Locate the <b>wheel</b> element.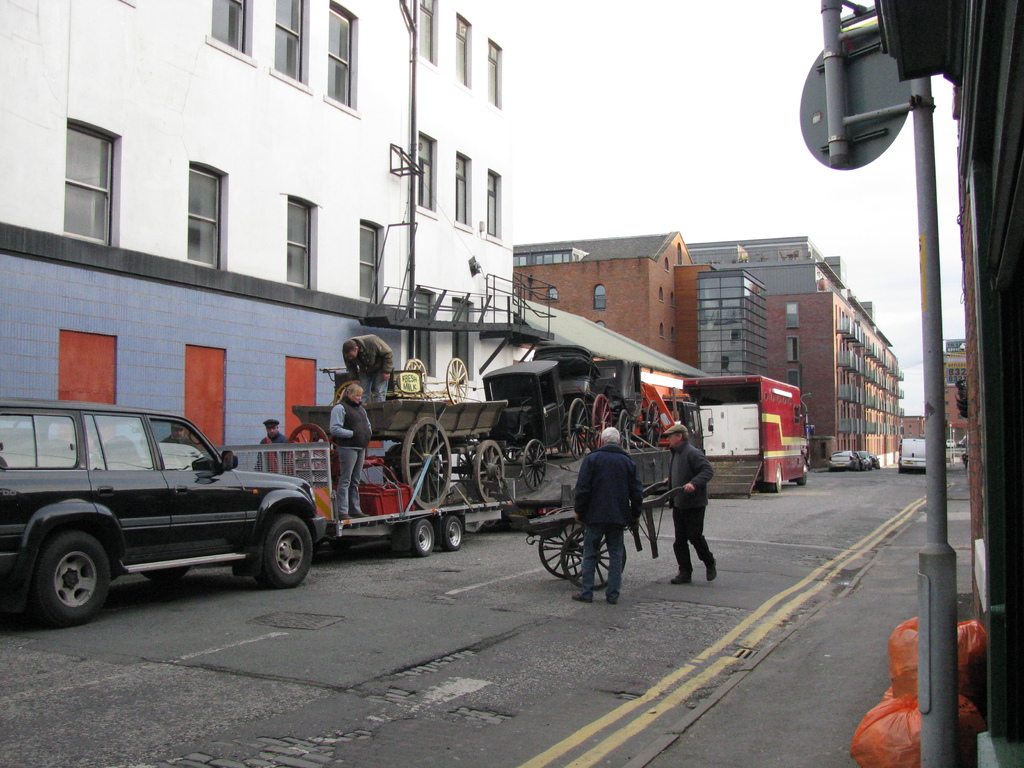
Element bbox: x1=446, y1=353, x2=467, y2=400.
